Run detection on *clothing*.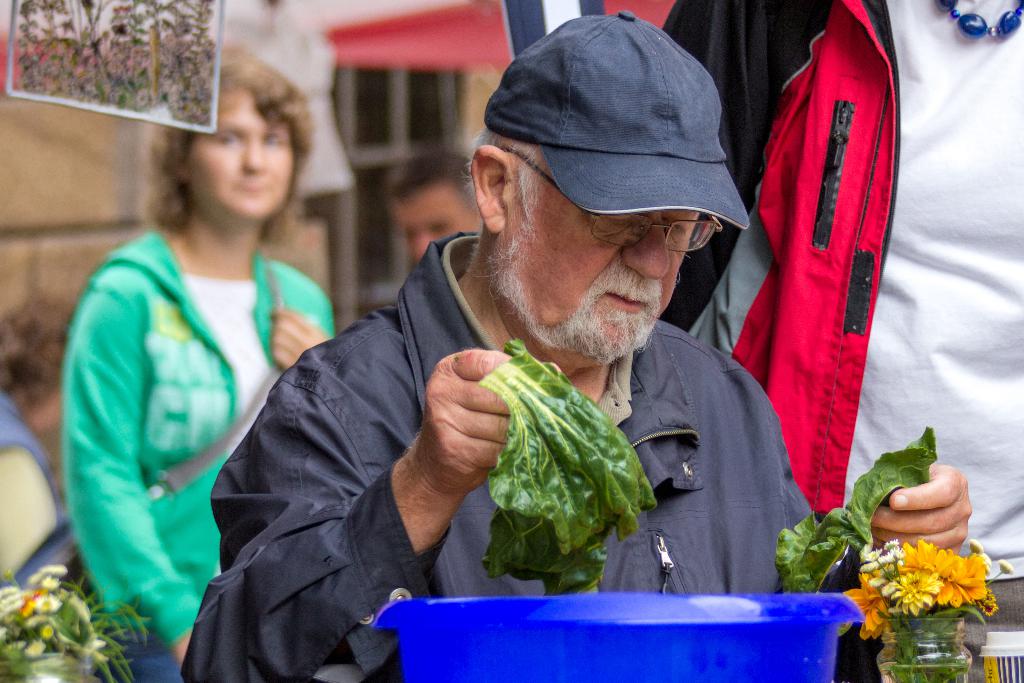
Result: [x1=54, y1=230, x2=337, y2=662].
